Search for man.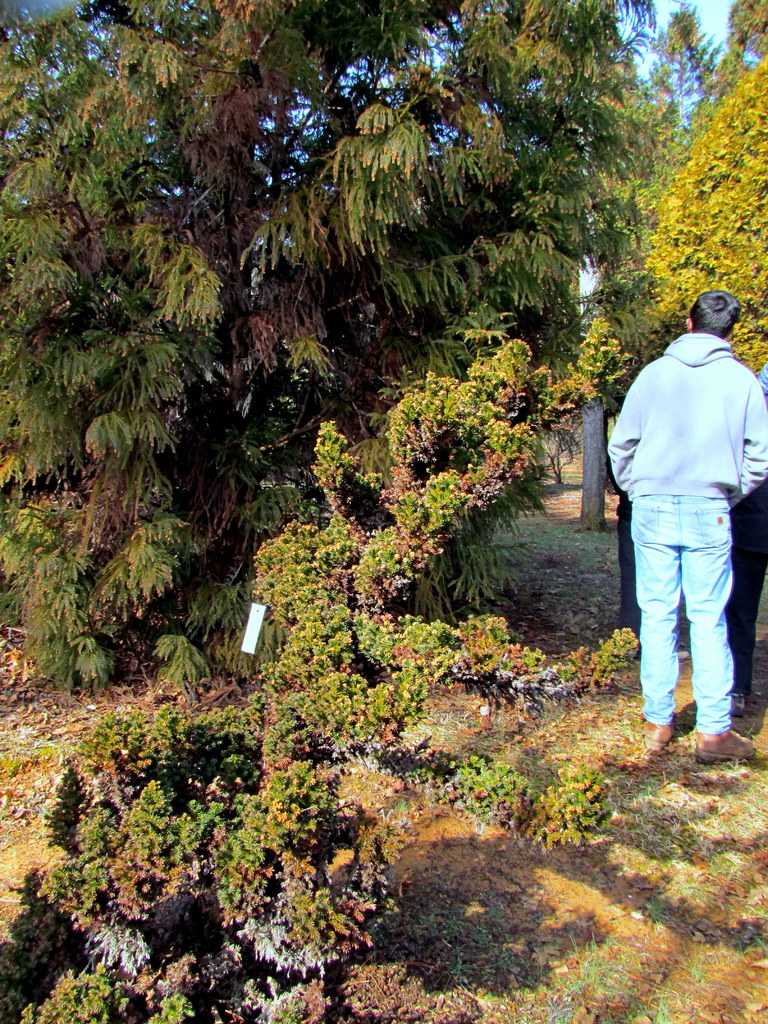
Found at bbox(619, 269, 762, 767).
